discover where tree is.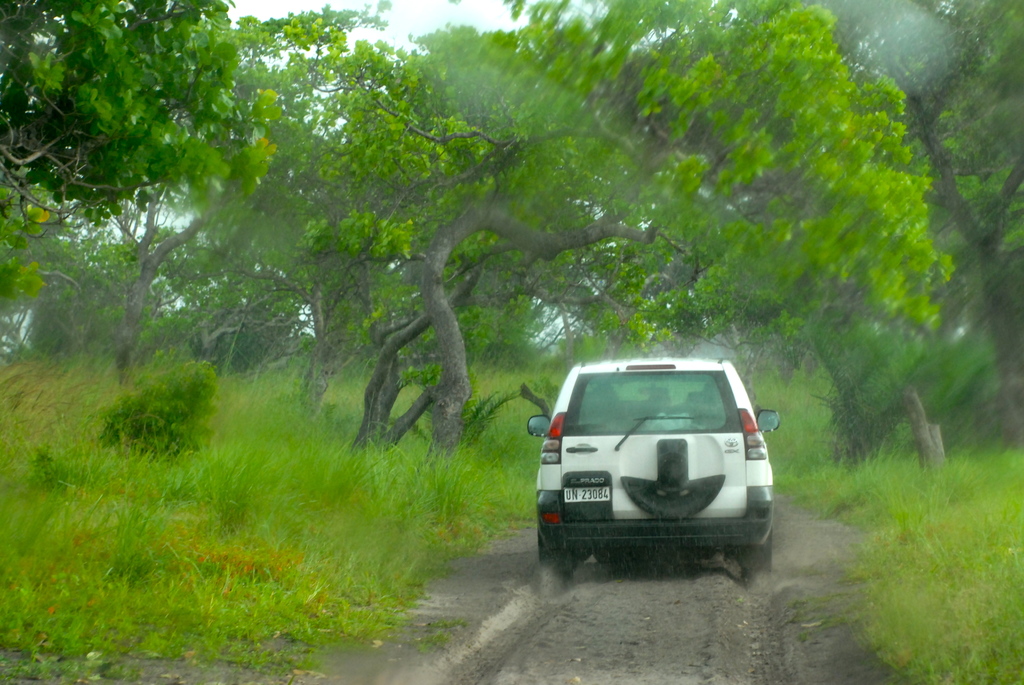
Discovered at <box>300,0,781,486</box>.
